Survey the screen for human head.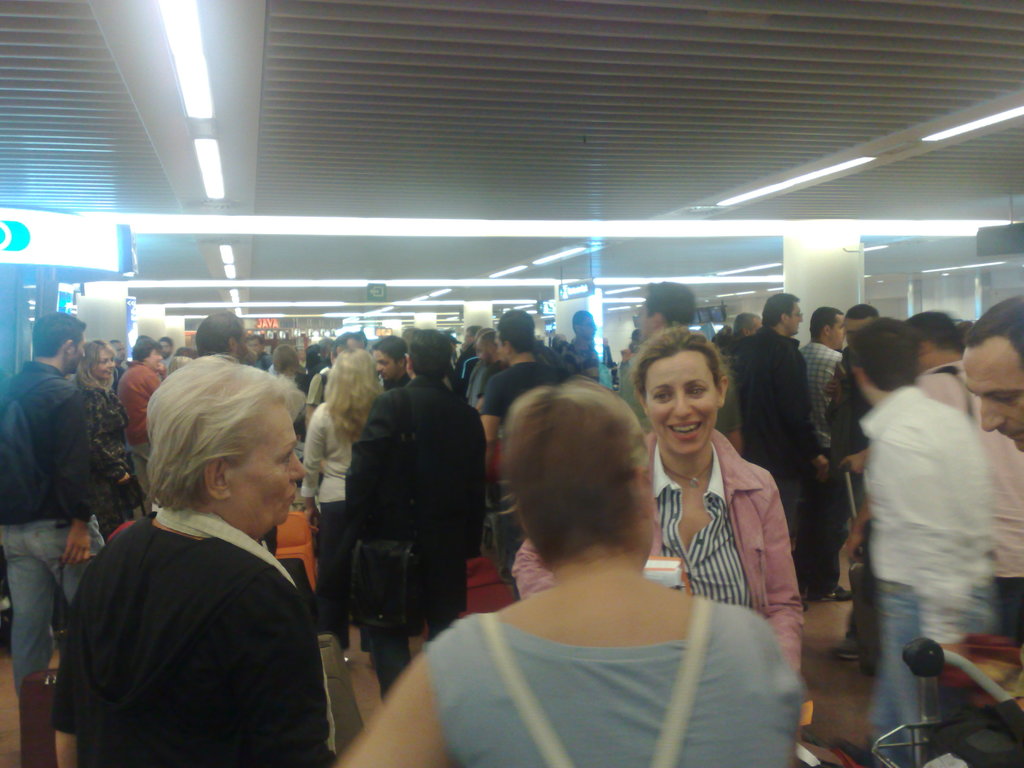
Survey found: (x1=155, y1=336, x2=173, y2=357).
